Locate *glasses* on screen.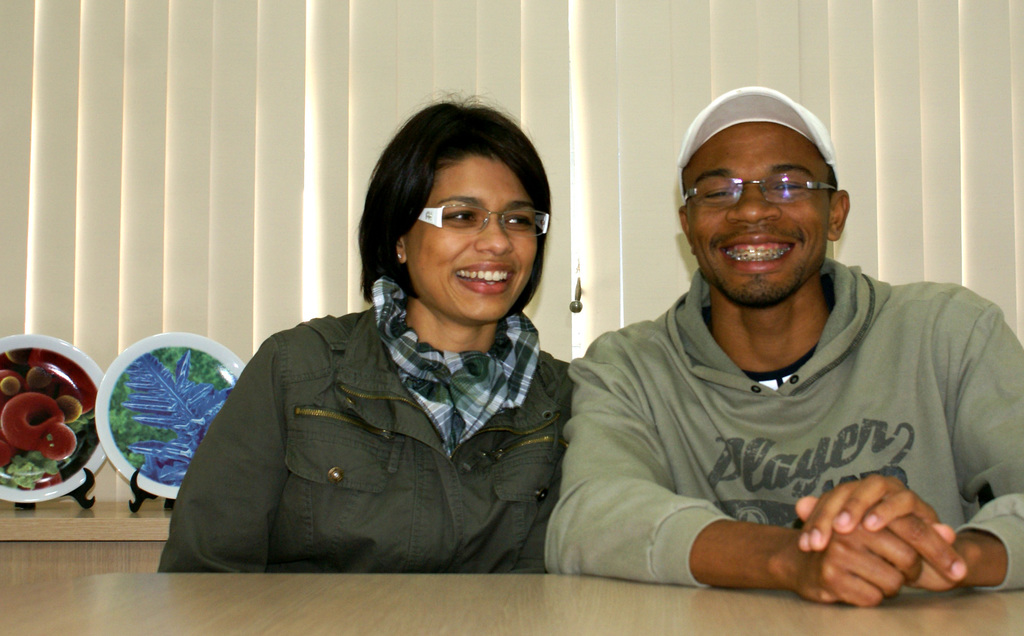
On screen at (x1=682, y1=174, x2=840, y2=209).
